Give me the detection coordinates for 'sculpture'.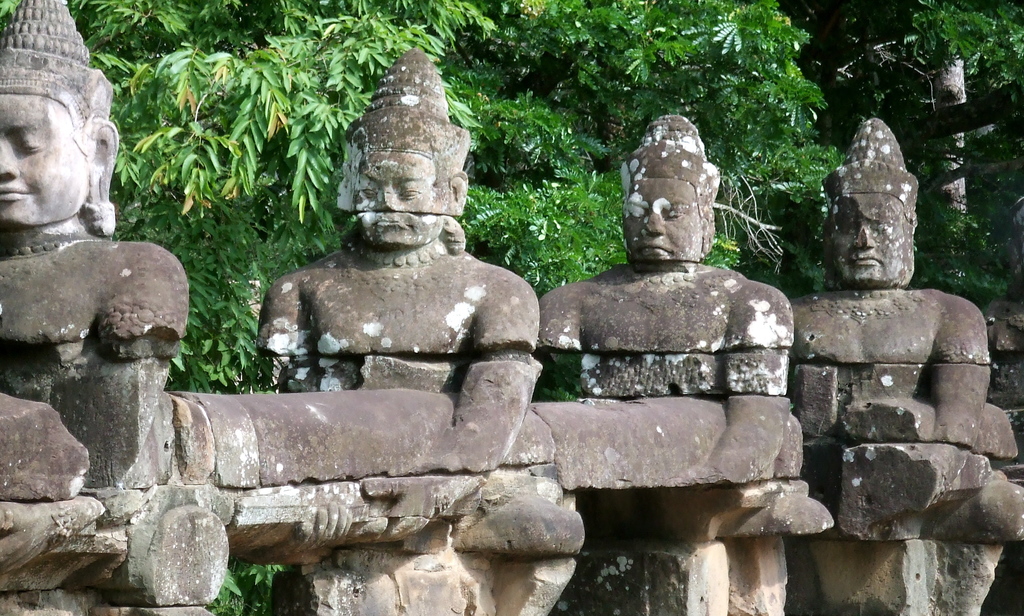
bbox=(776, 113, 990, 461).
